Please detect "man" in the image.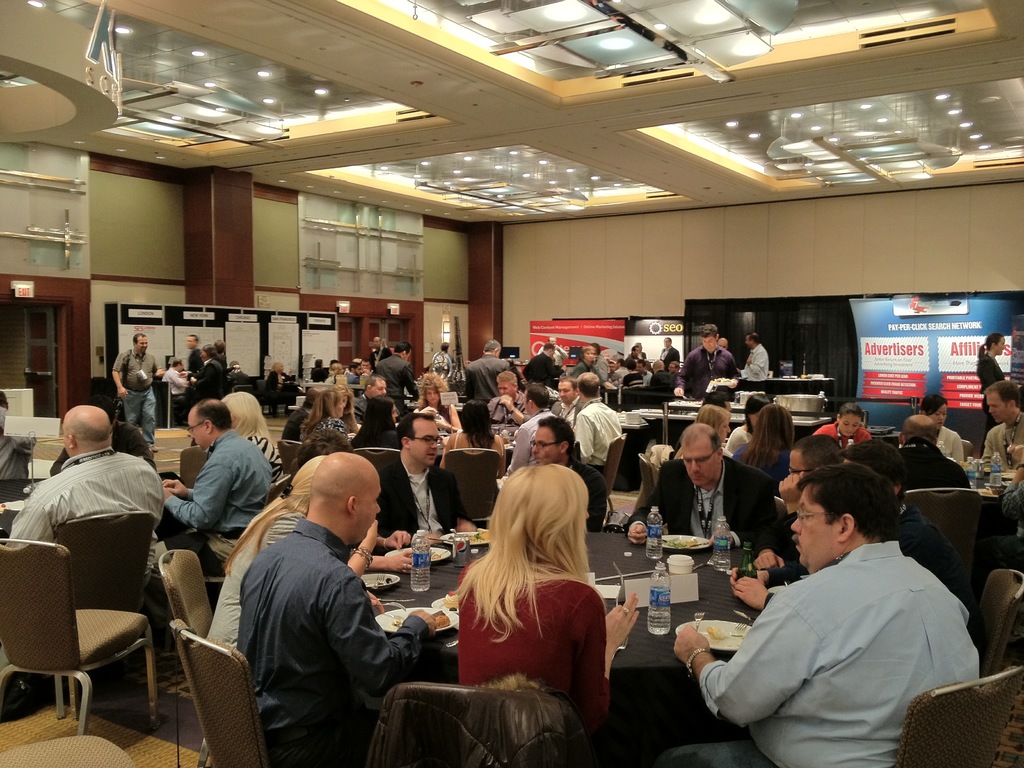
box(184, 331, 209, 385).
